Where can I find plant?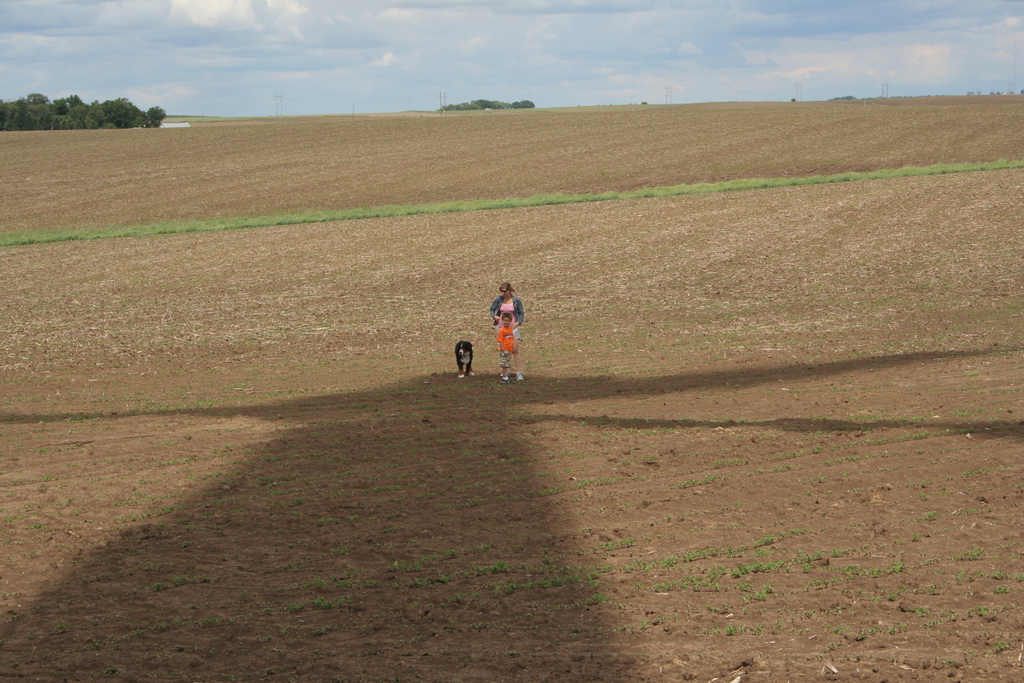
You can find it at l=390, t=561, r=397, b=566.
